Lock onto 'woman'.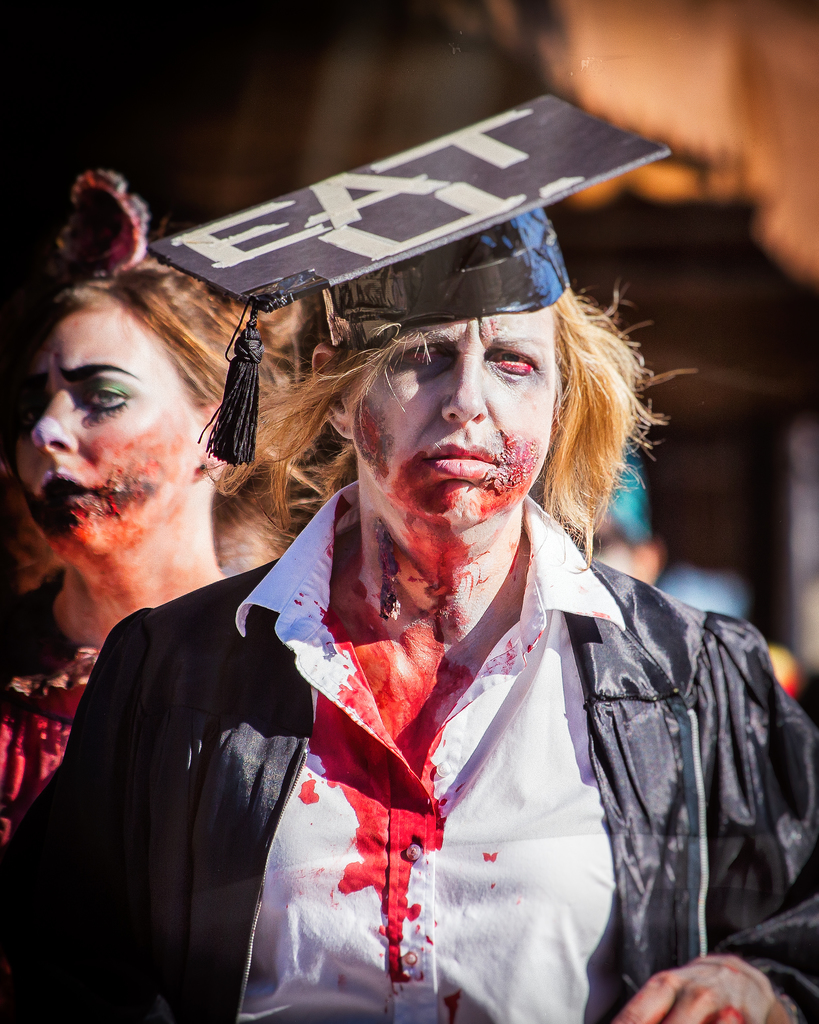
Locked: <box>0,89,818,1023</box>.
